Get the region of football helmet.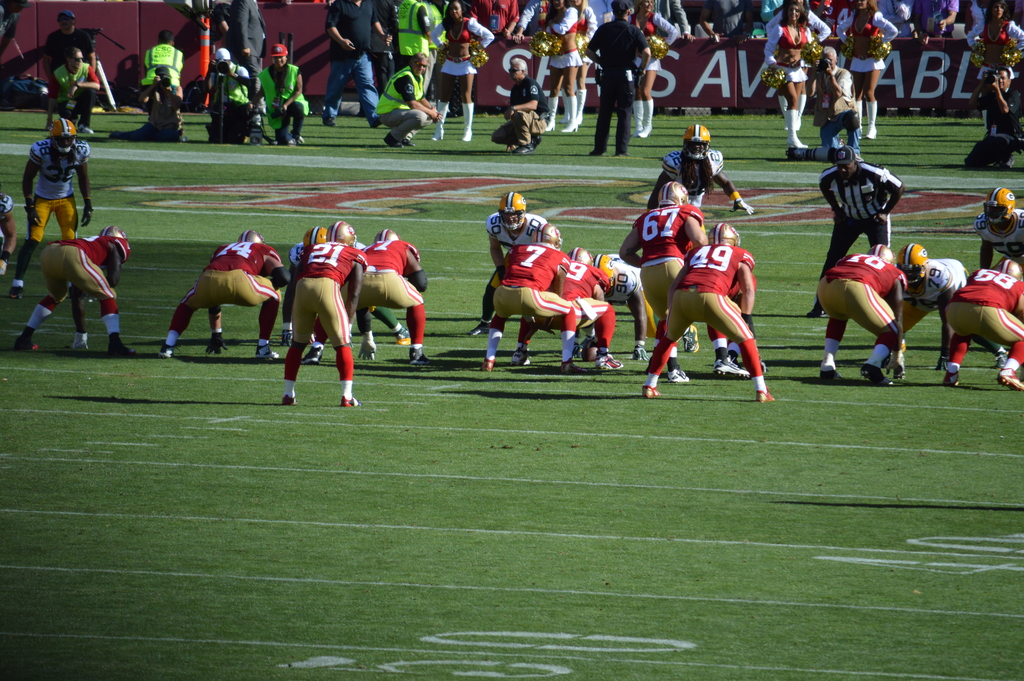
Rect(50, 114, 76, 159).
